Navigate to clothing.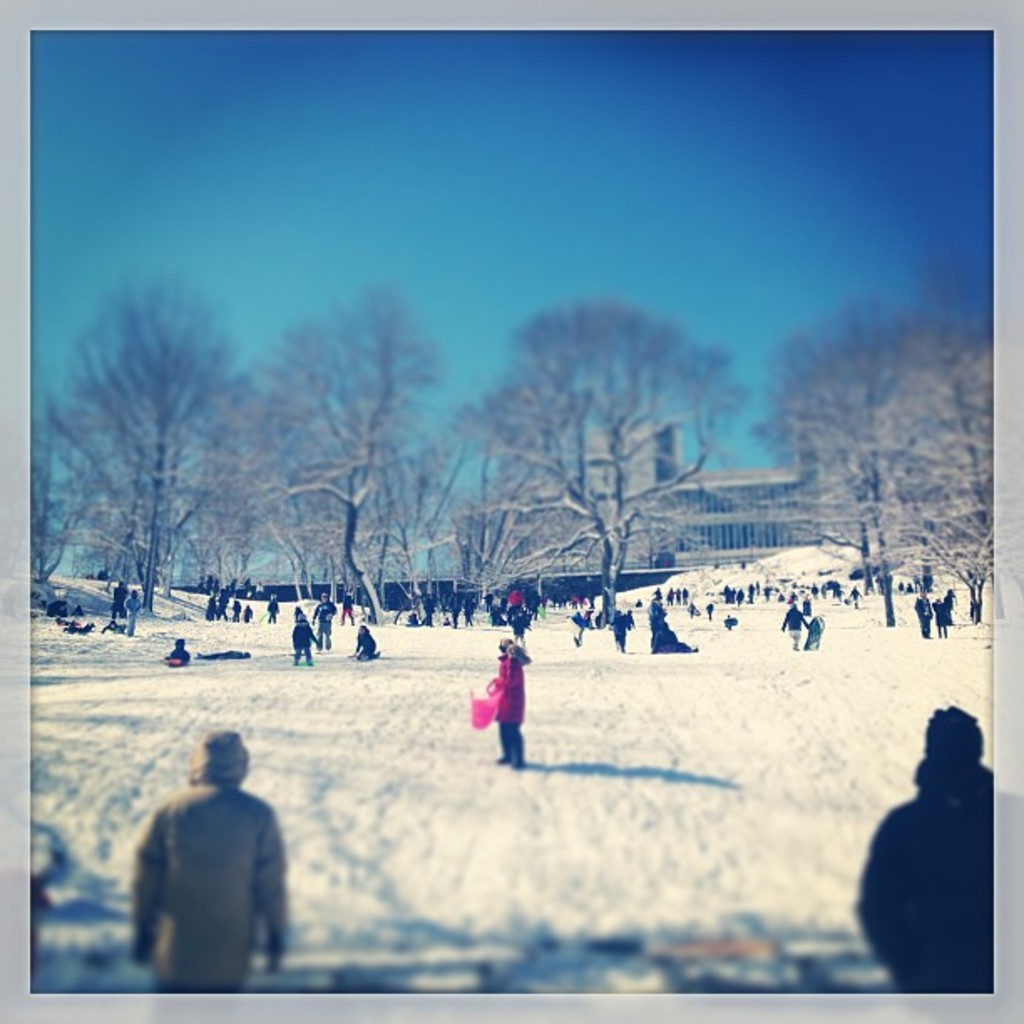
Navigation target: [504, 653, 529, 726].
